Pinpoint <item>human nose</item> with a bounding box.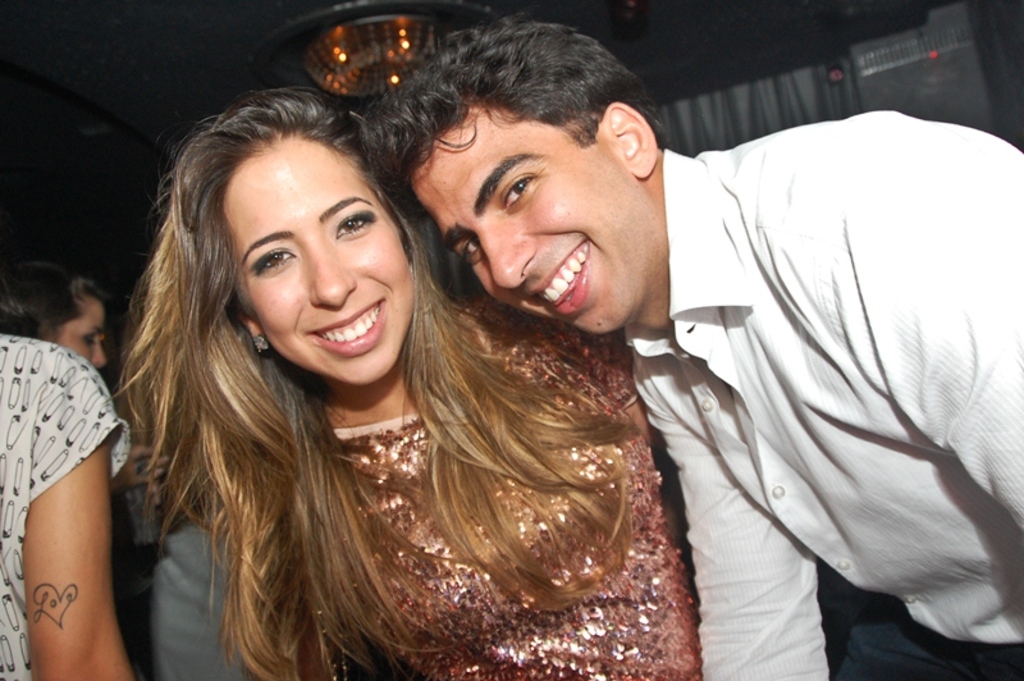
{"x1": 306, "y1": 239, "x2": 353, "y2": 303}.
